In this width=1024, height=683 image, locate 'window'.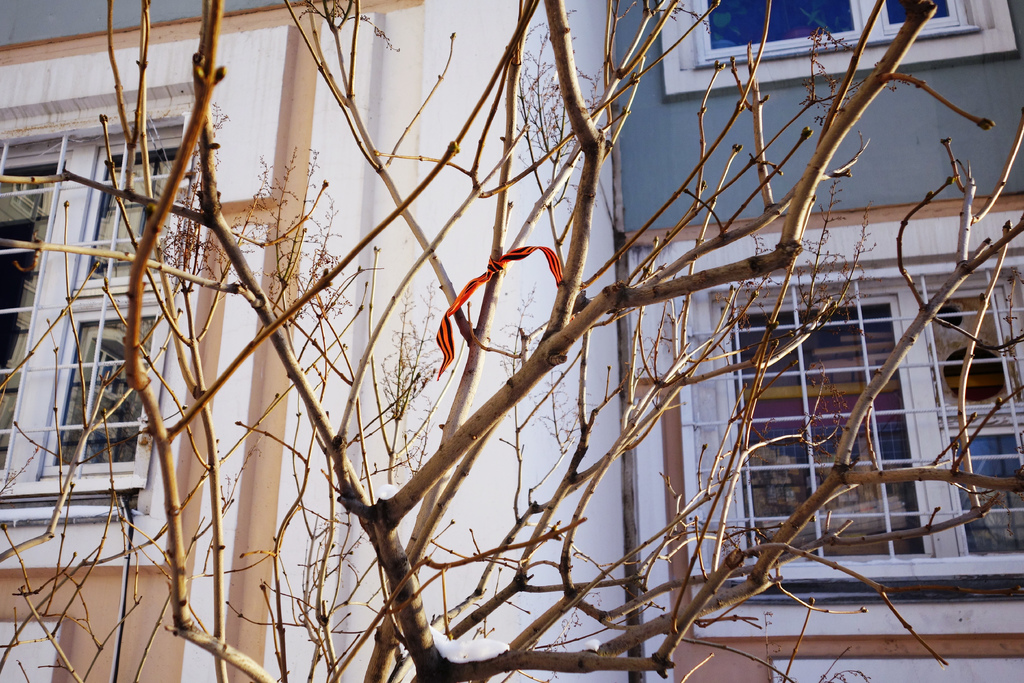
Bounding box: bbox=[0, 119, 182, 524].
